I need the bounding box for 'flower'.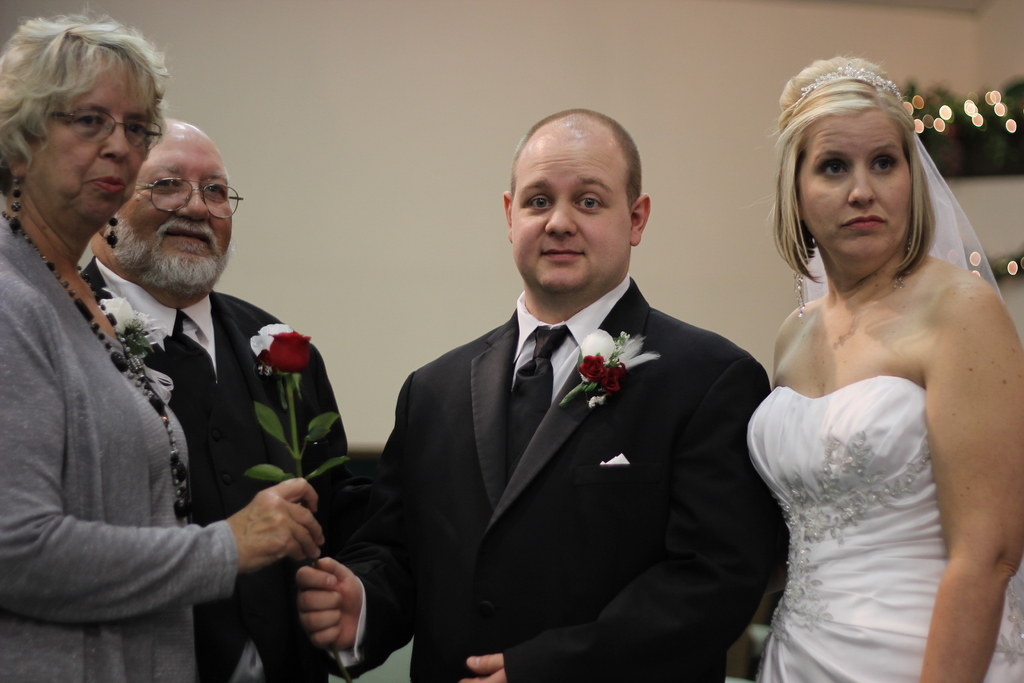
Here it is: 248:323:316:384.
